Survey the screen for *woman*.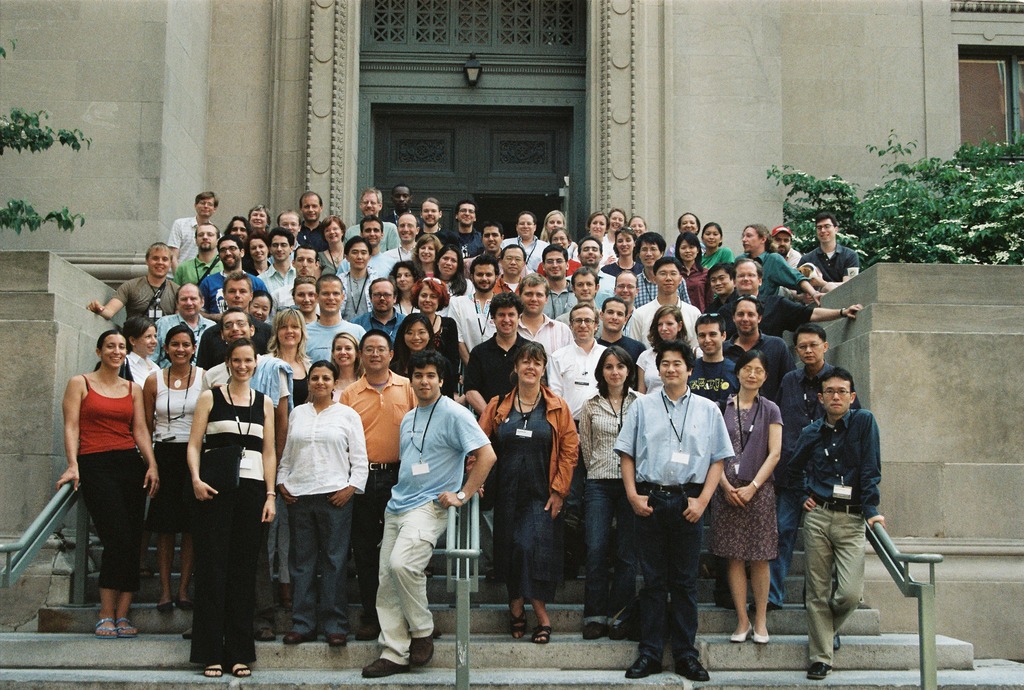
Survey found: region(673, 236, 716, 319).
